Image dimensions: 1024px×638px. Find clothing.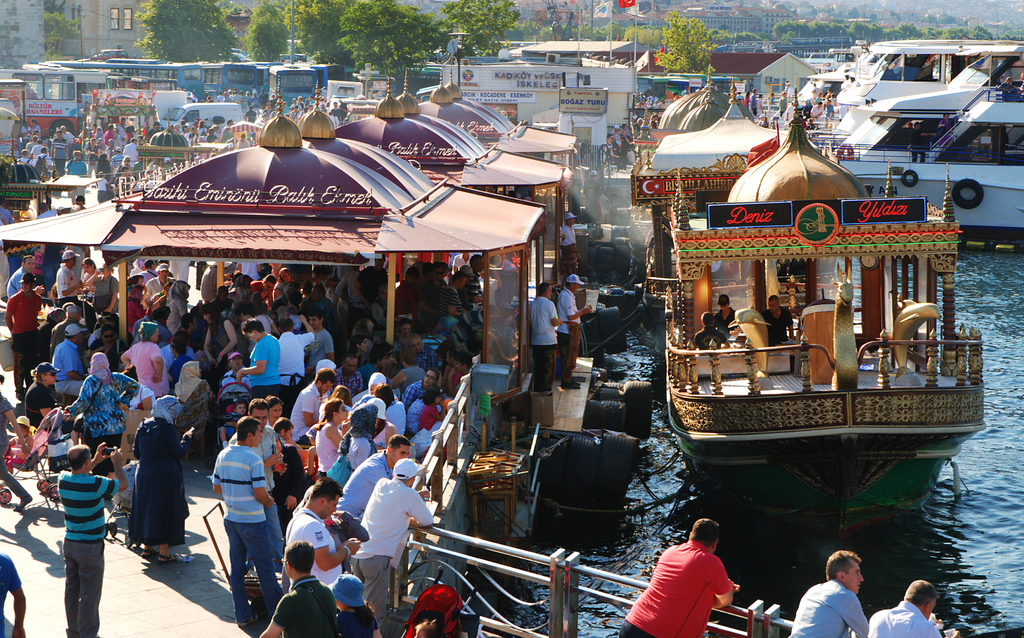
crop(528, 293, 563, 341).
